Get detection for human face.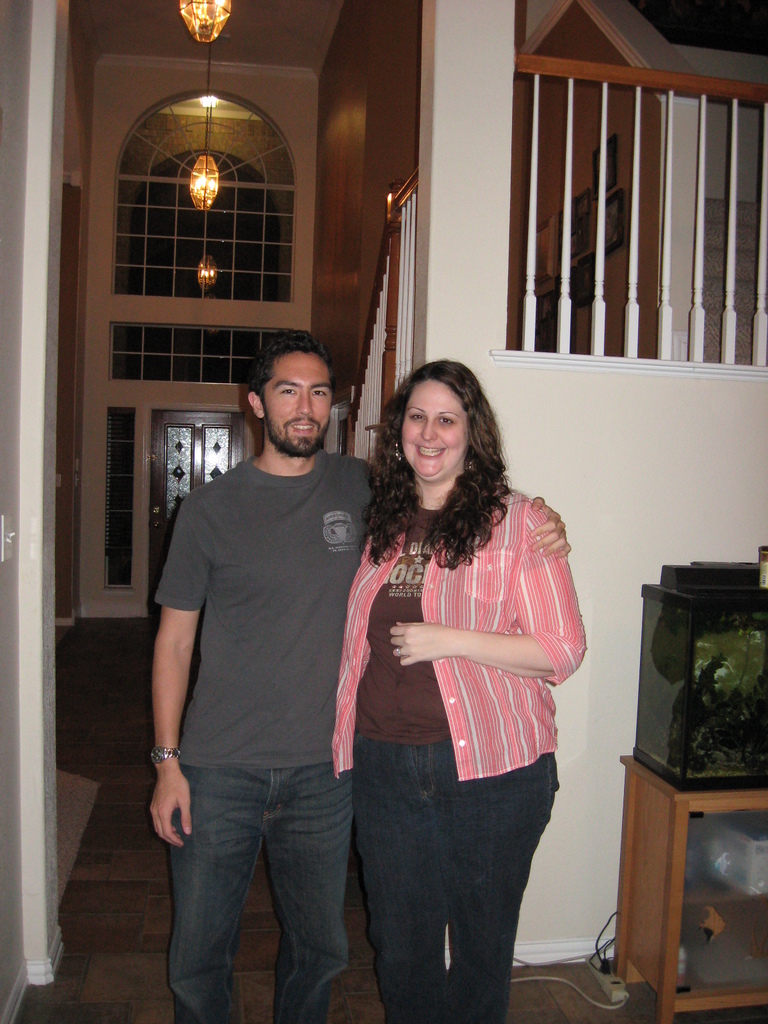
Detection: select_region(268, 356, 327, 454).
